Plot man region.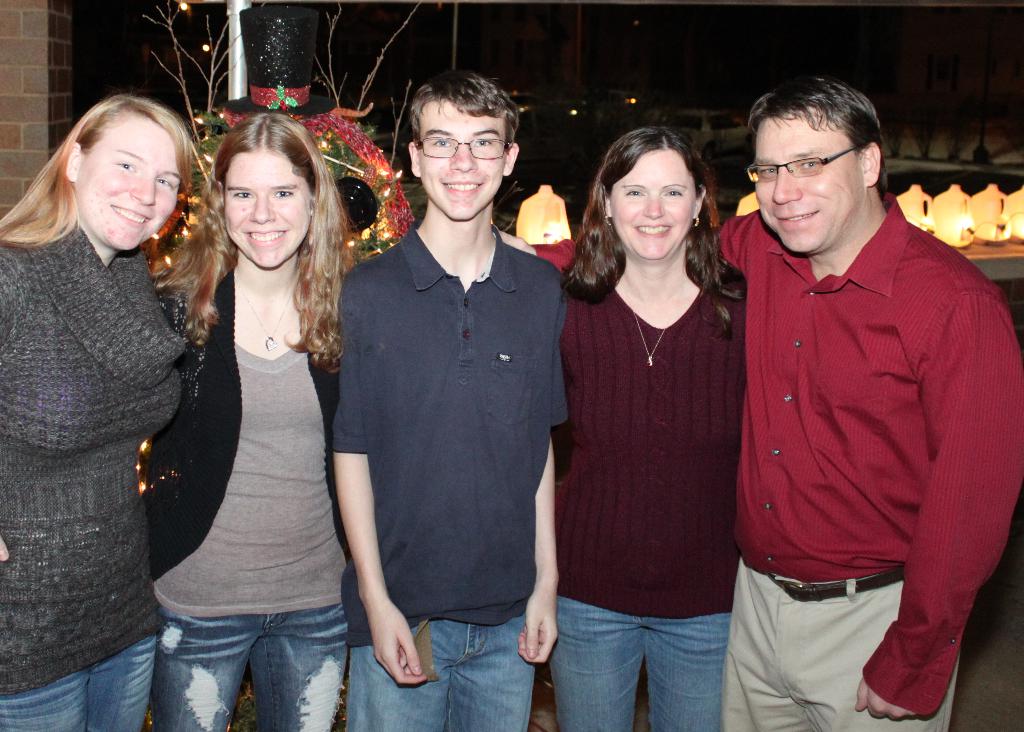
Plotted at bbox=[707, 66, 1014, 727].
